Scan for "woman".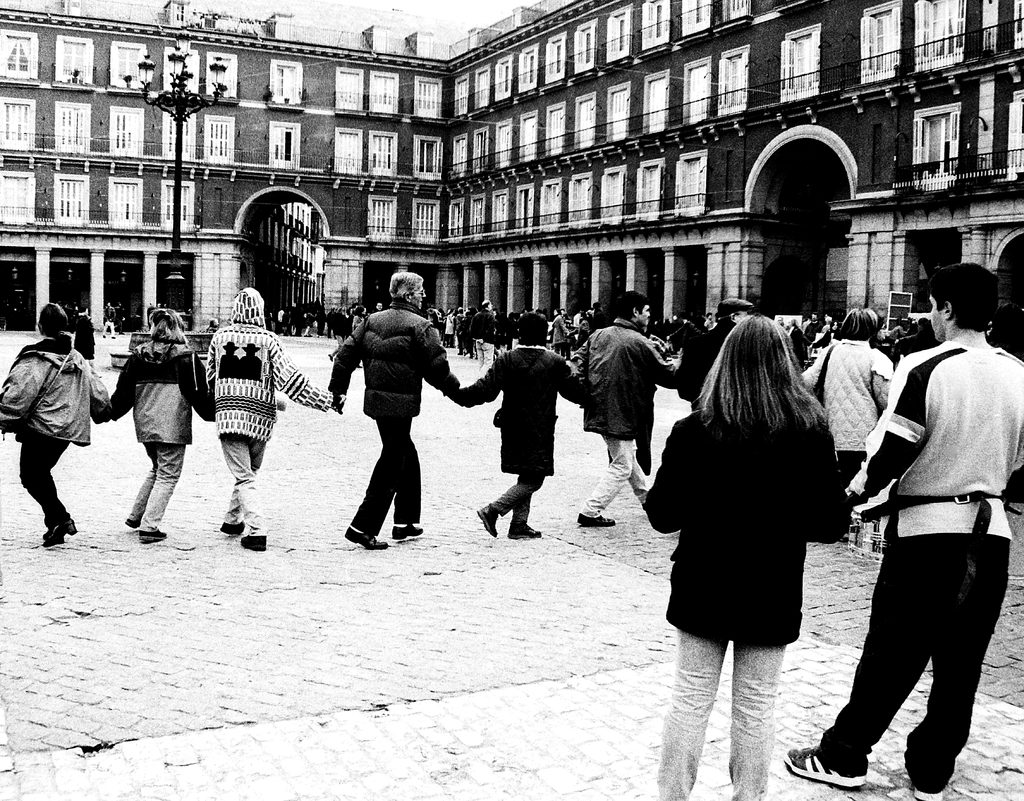
Scan result: detection(647, 315, 865, 796).
